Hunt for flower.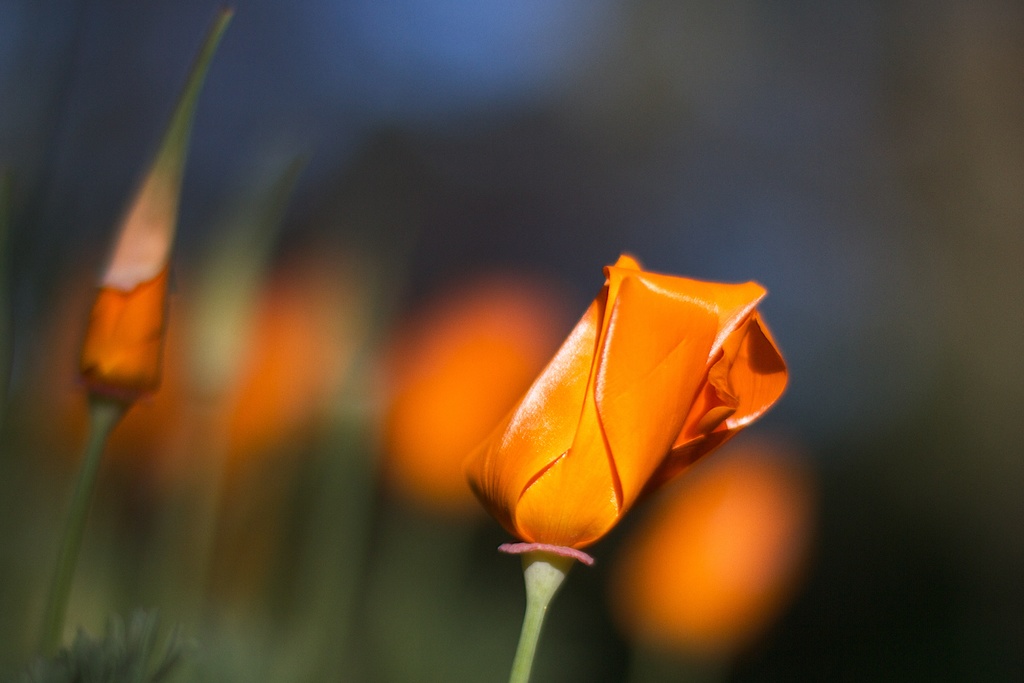
Hunted down at 156, 237, 341, 500.
